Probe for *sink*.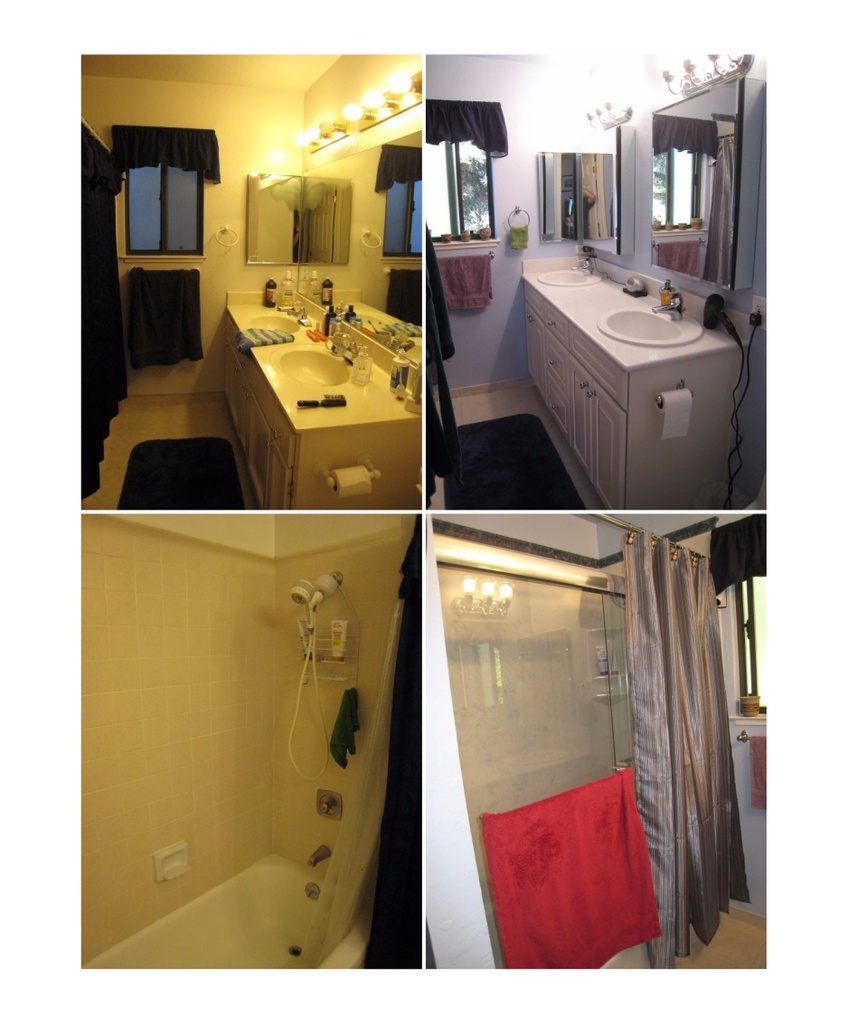
Probe result: x1=594 y1=290 x2=707 y2=352.
